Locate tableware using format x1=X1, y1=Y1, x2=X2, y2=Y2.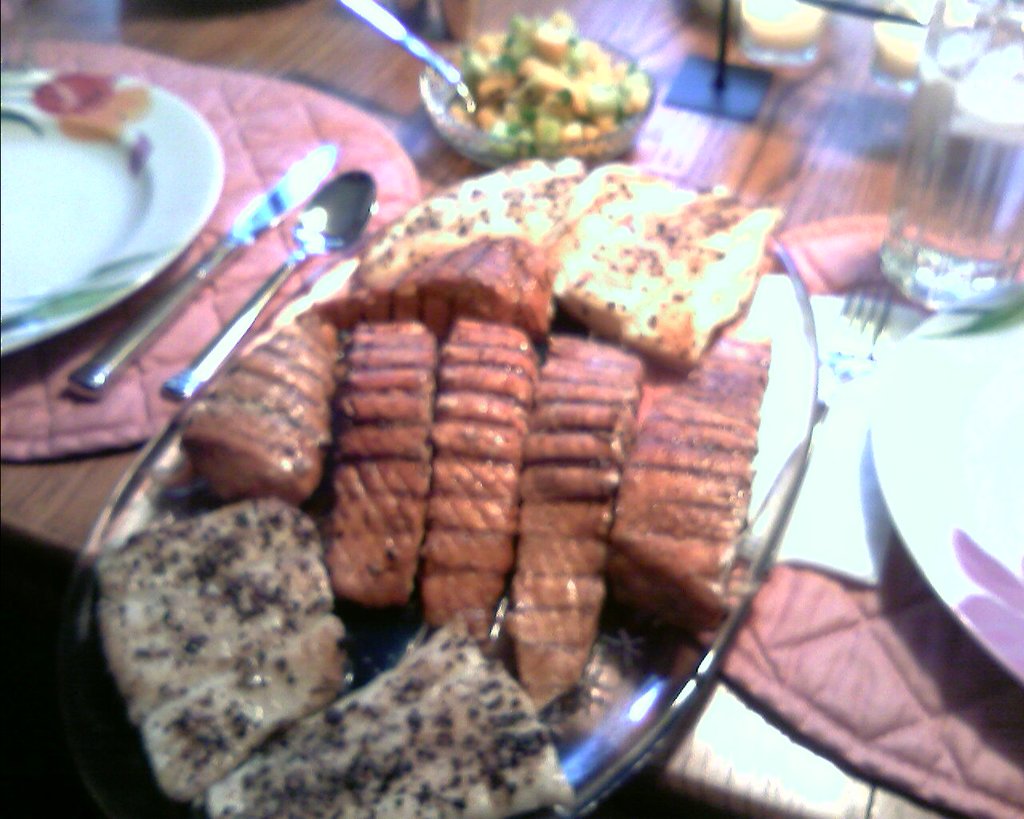
x1=70, y1=140, x2=336, y2=398.
